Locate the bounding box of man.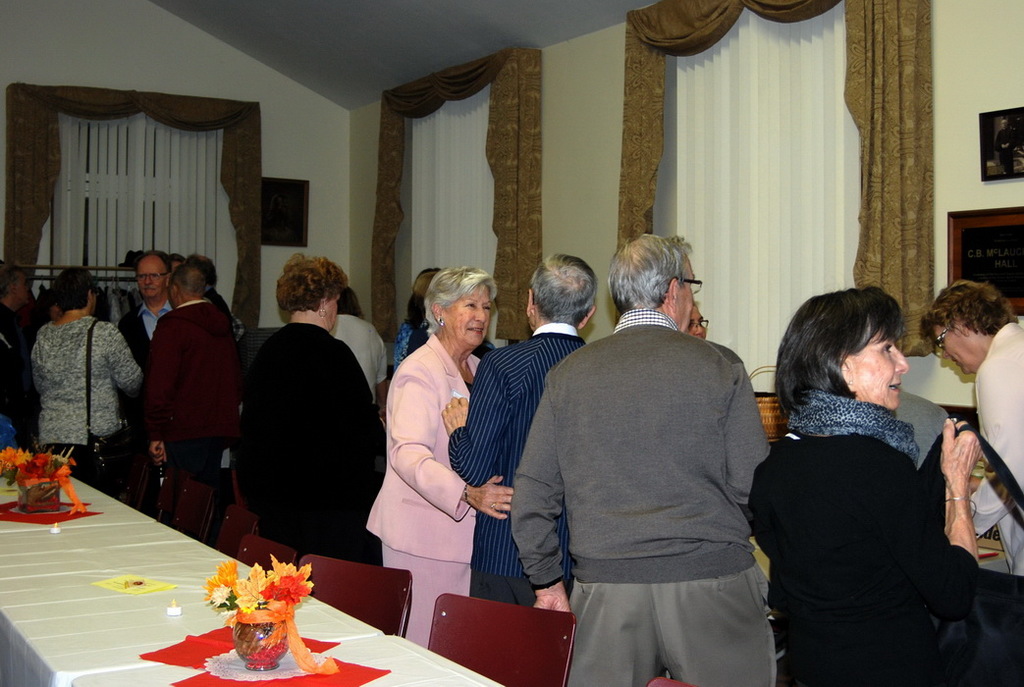
Bounding box: [113,244,209,449].
